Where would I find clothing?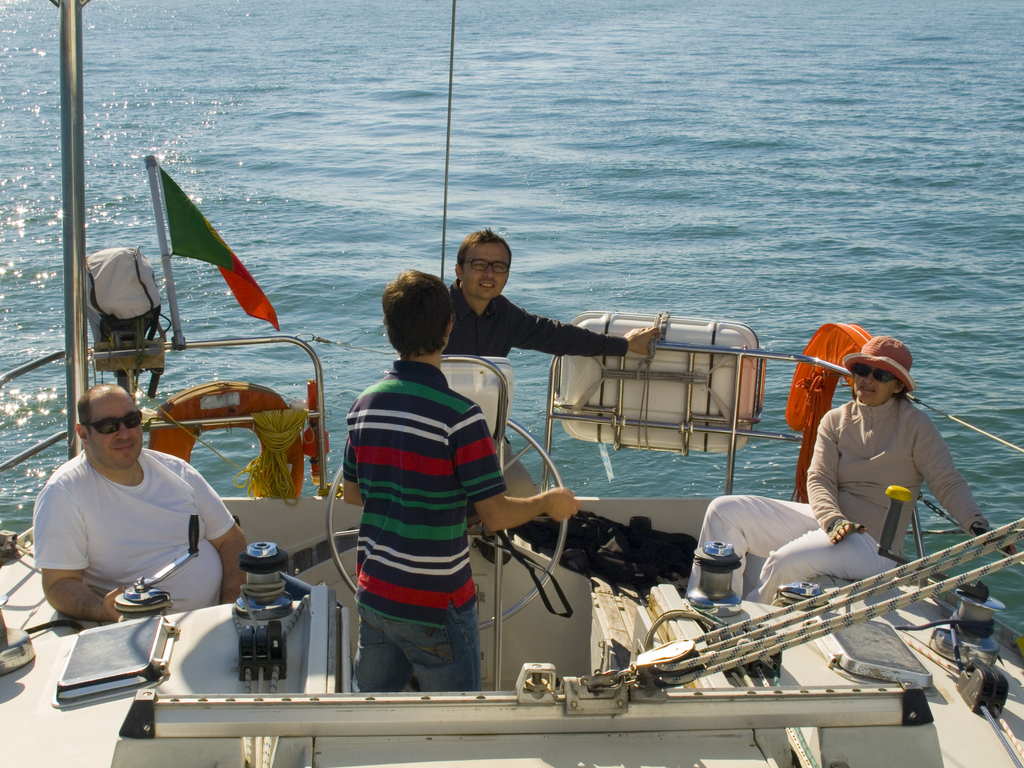
At (left=26, top=444, right=240, bottom=614).
